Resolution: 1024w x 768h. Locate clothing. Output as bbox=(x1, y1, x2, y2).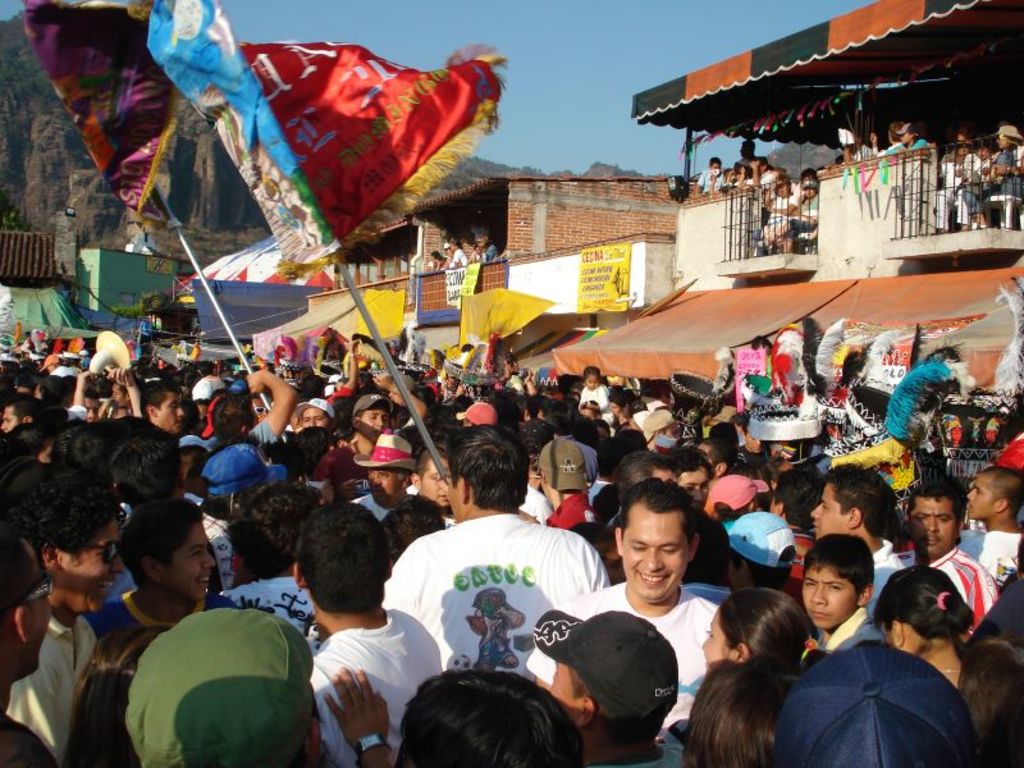
bbox=(189, 372, 225, 406).
